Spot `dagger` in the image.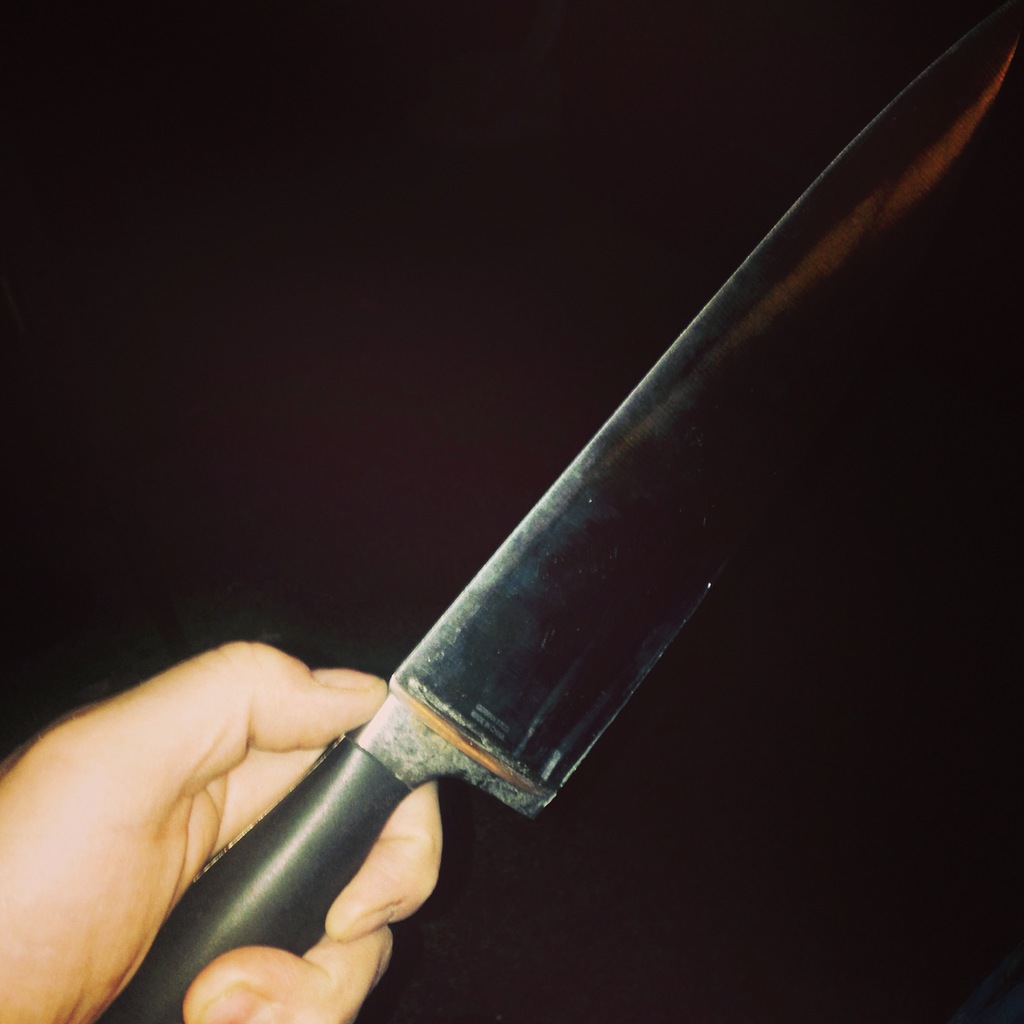
`dagger` found at <bbox>92, 0, 1023, 1023</bbox>.
